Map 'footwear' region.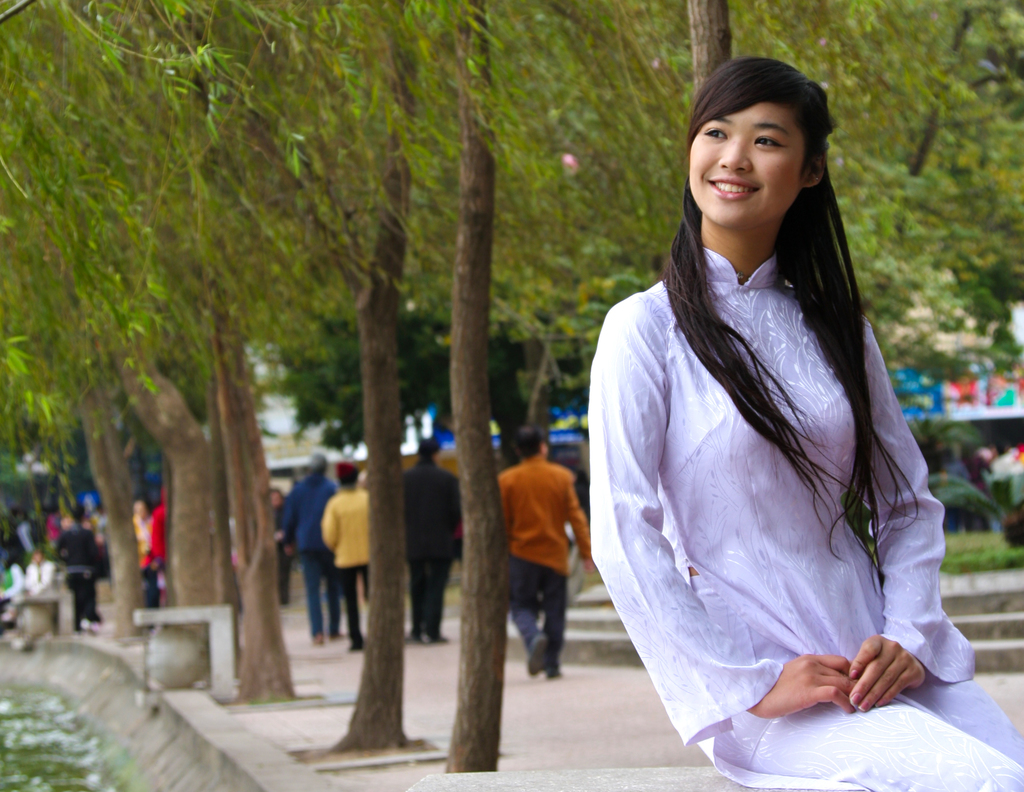
Mapped to (left=314, top=633, right=324, bottom=644).
